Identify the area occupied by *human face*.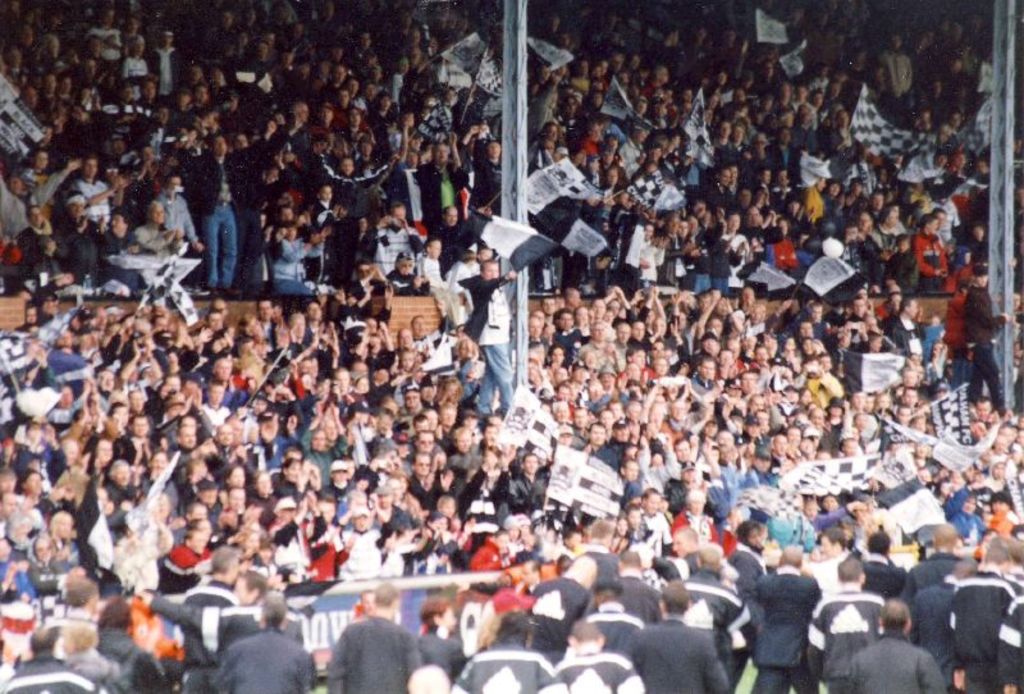
Area: box=[1014, 411, 1023, 426].
